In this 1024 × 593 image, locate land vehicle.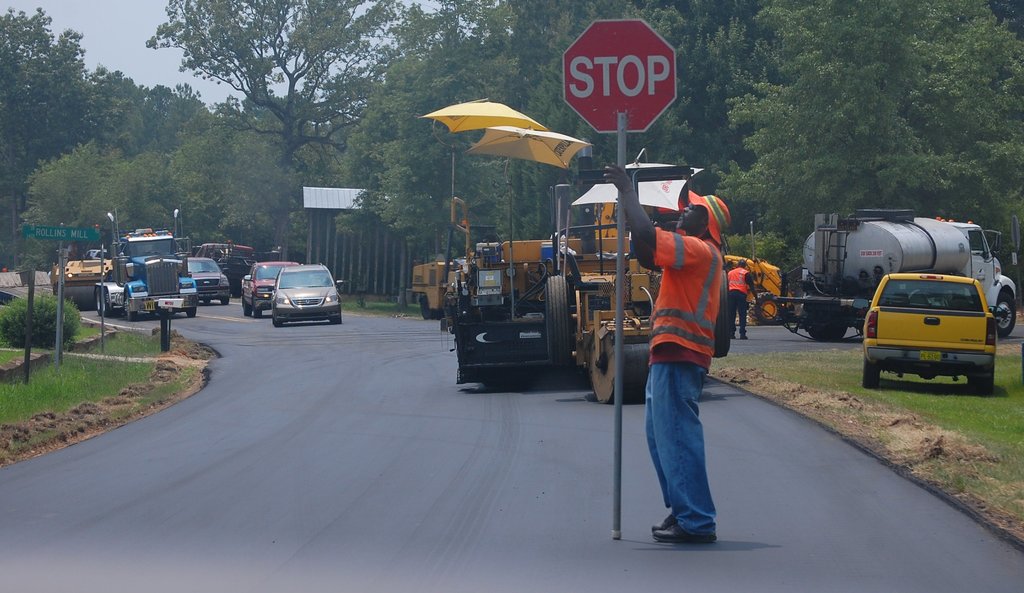
Bounding box: {"left": 451, "top": 172, "right": 696, "bottom": 405}.
